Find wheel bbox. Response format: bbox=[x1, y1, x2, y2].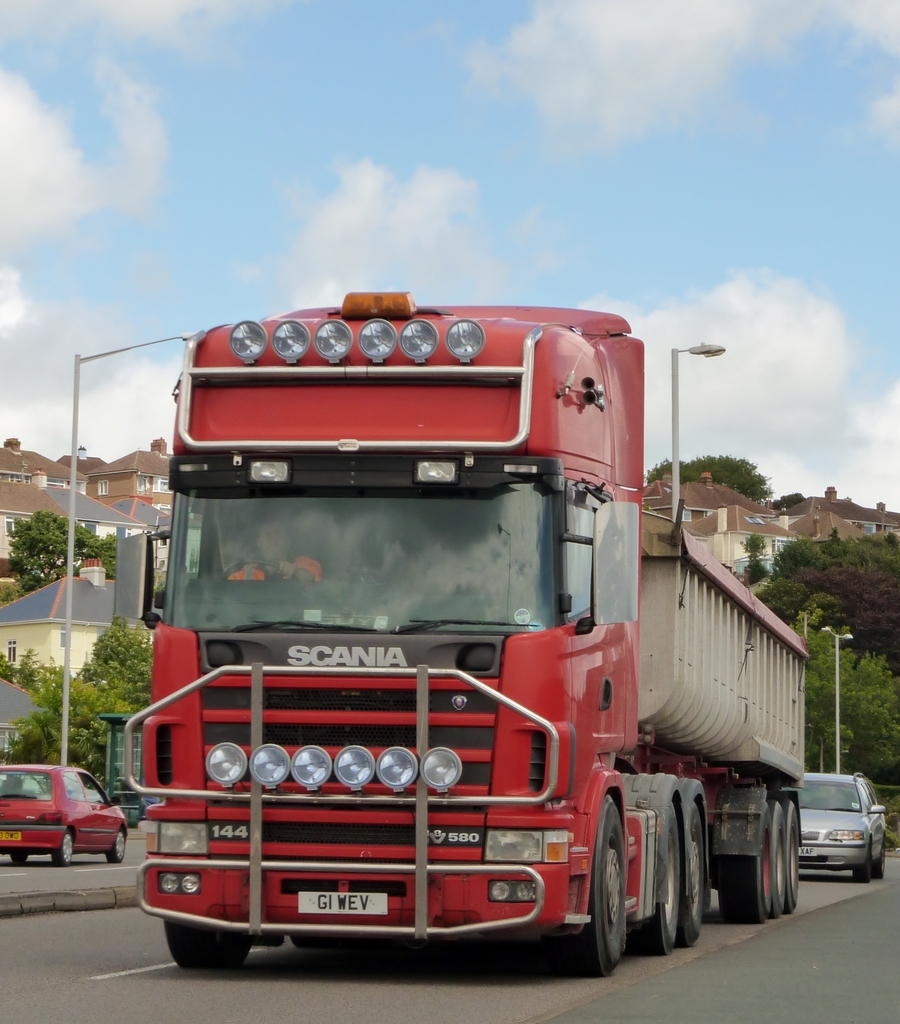
bbox=[54, 832, 75, 867].
